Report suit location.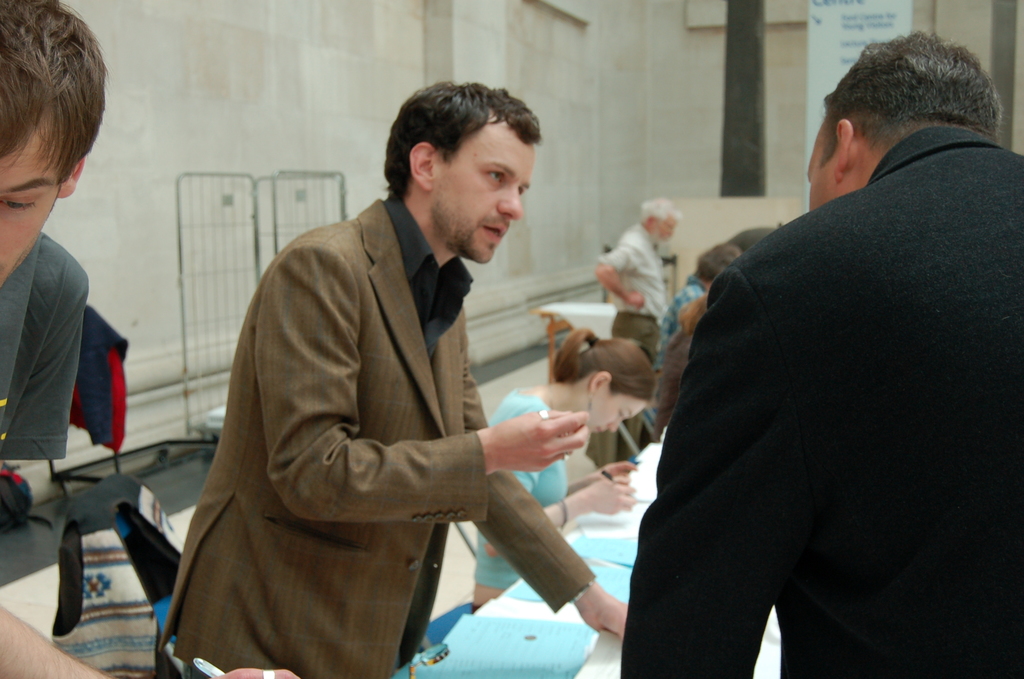
Report: bbox(161, 120, 591, 665).
